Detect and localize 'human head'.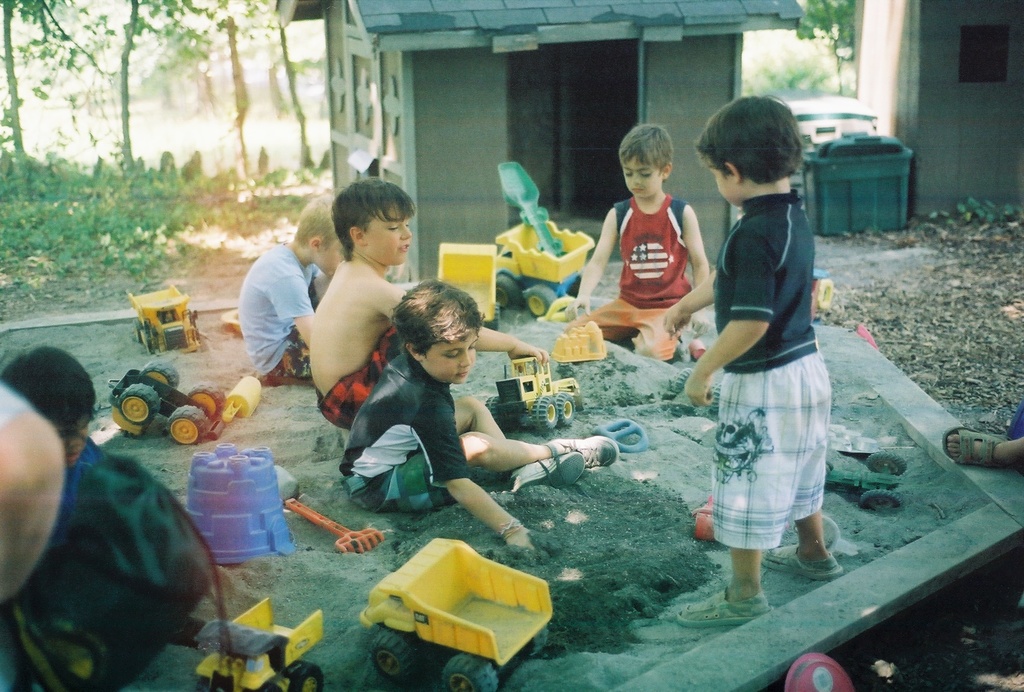
Localized at region(0, 341, 98, 466).
